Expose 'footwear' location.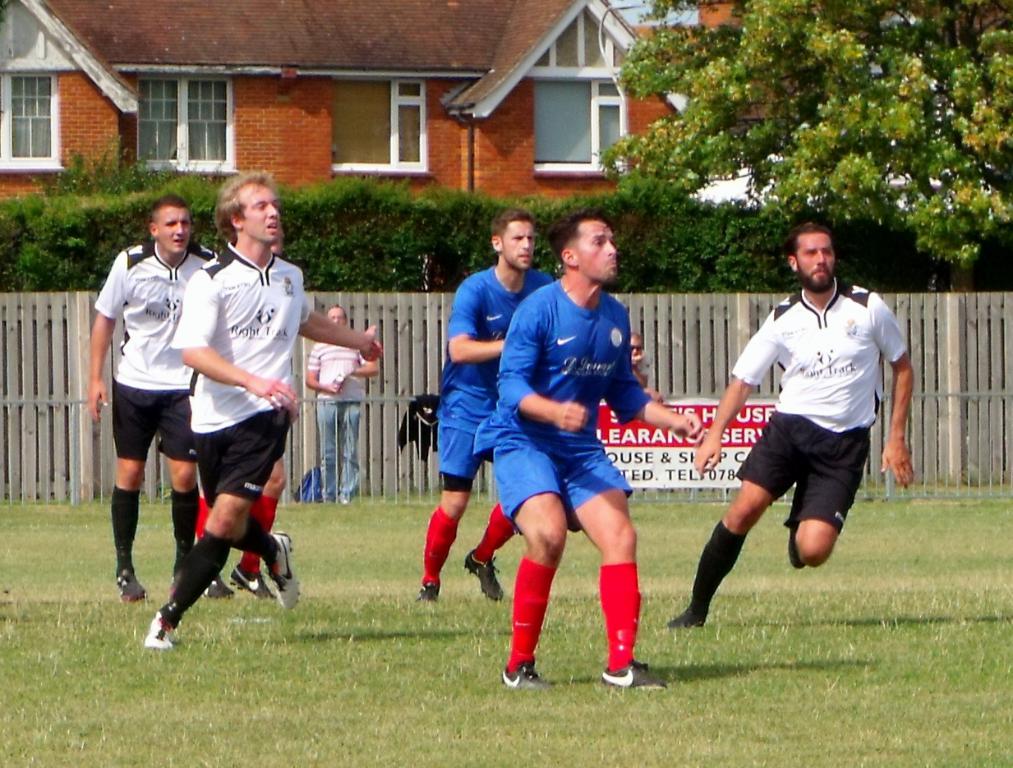
Exposed at left=458, top=554, right=500, bottom=599.
